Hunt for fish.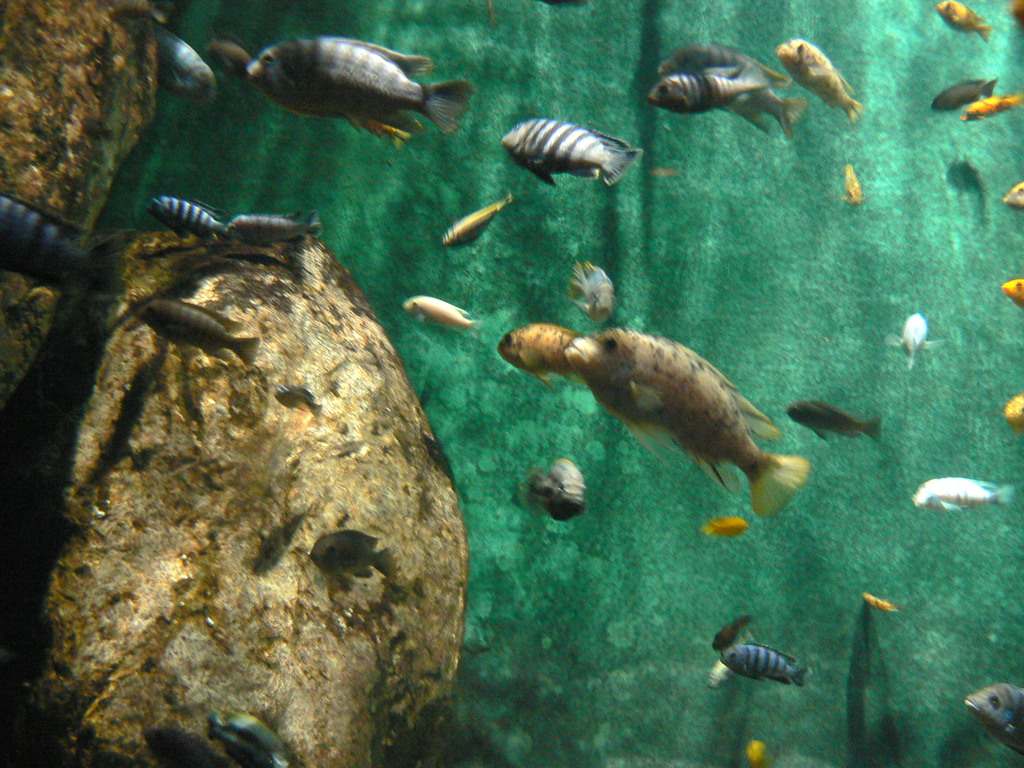
Hunted down at 969/680/1023/754.
